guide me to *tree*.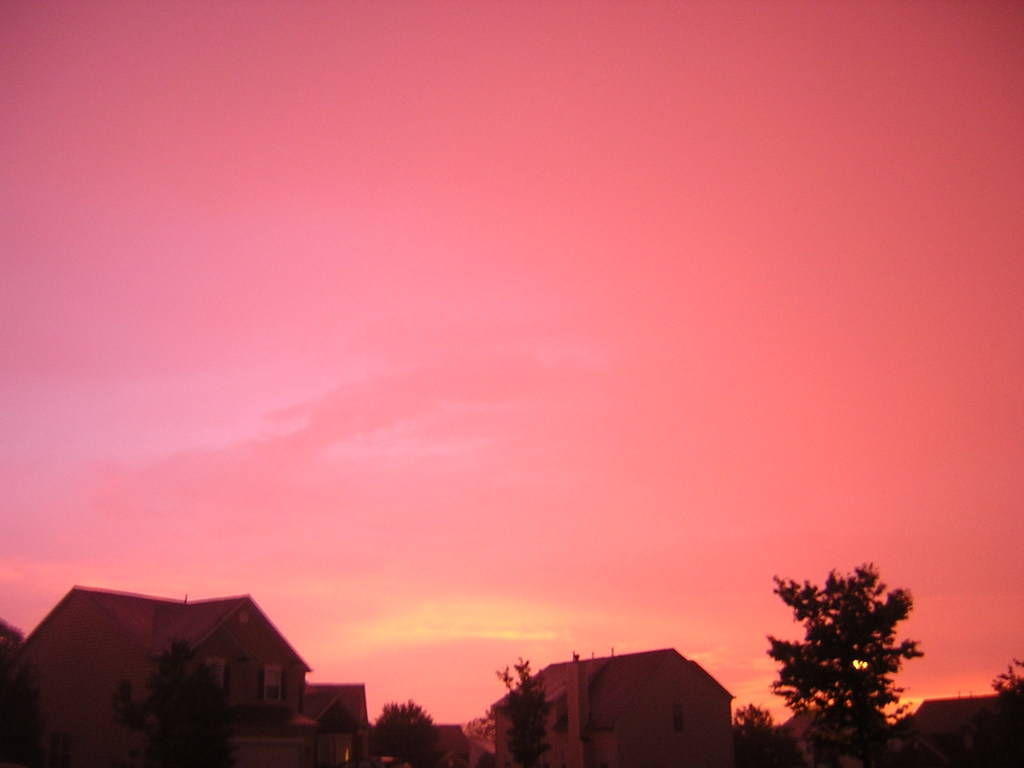
Guidance: rect(753, 559, 927, 749).
